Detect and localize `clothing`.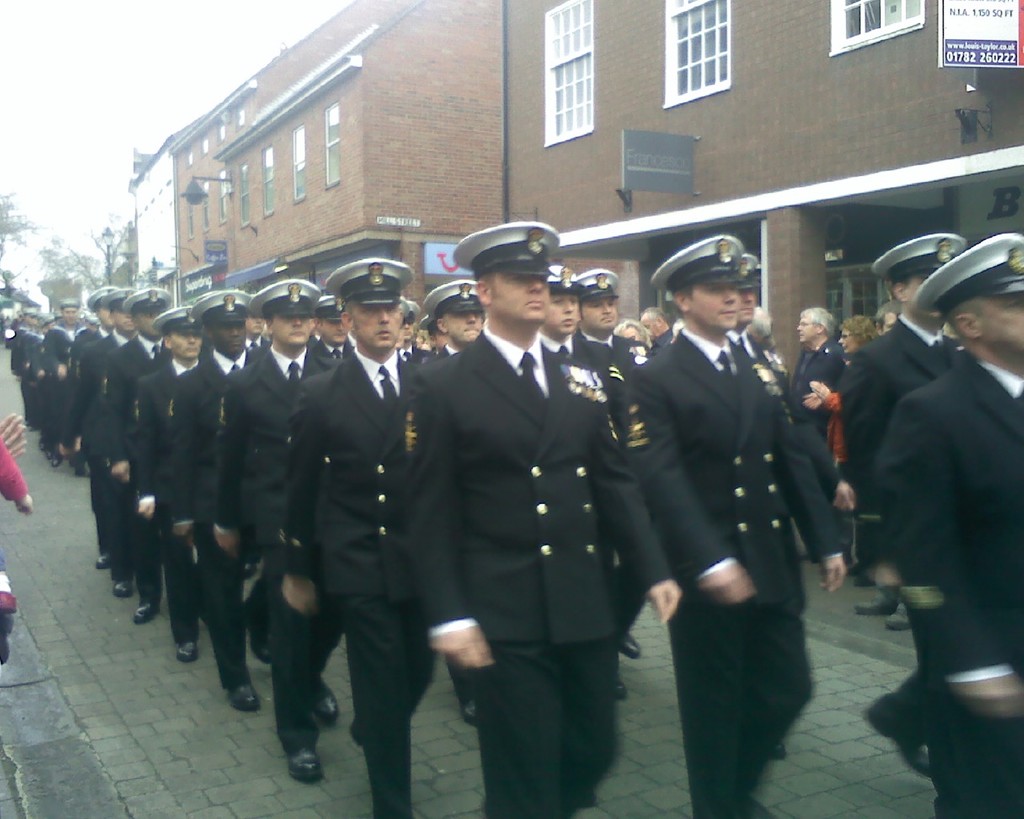
Localized at [2, 440, 34, 500].
